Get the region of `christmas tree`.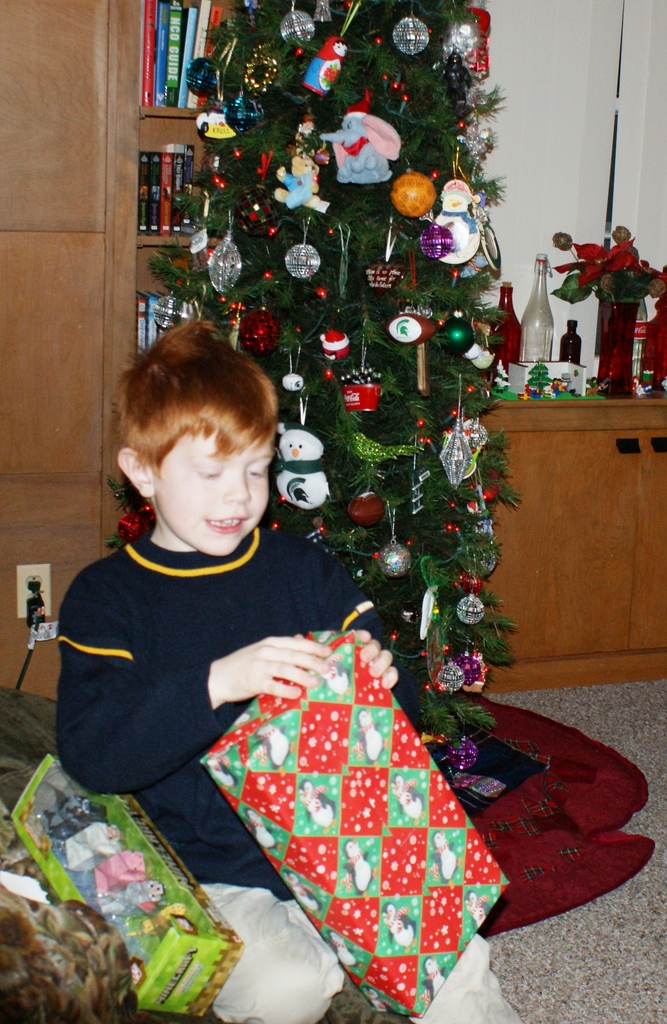
pyautogui.locateOnScreen(114, 0, 504, 781).
